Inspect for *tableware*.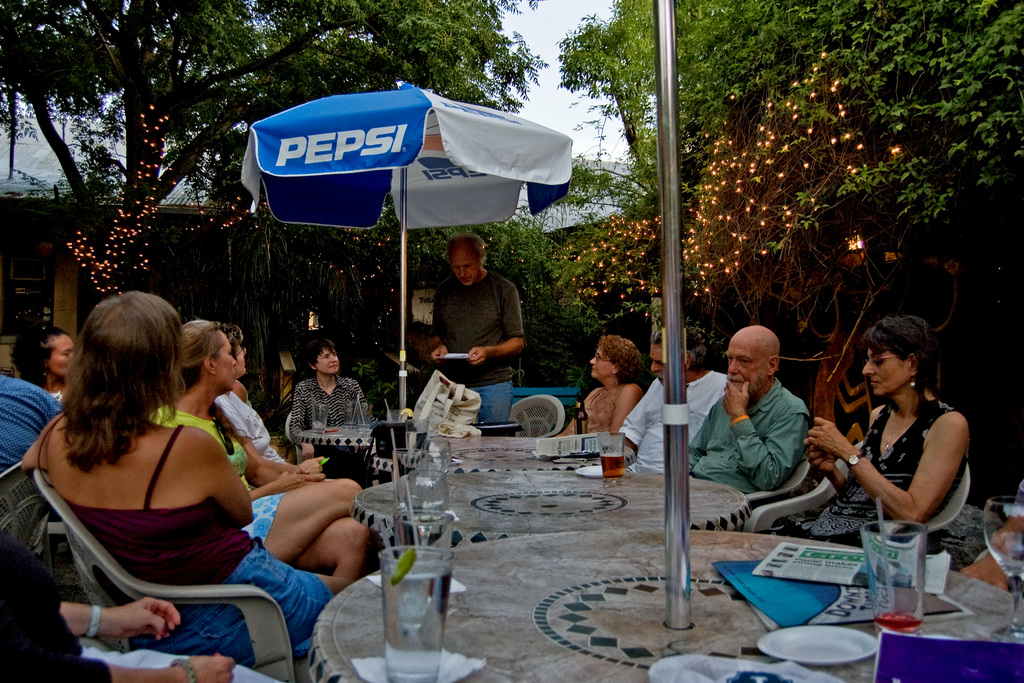
Inspection: region(983, 499, 1023, 642).
